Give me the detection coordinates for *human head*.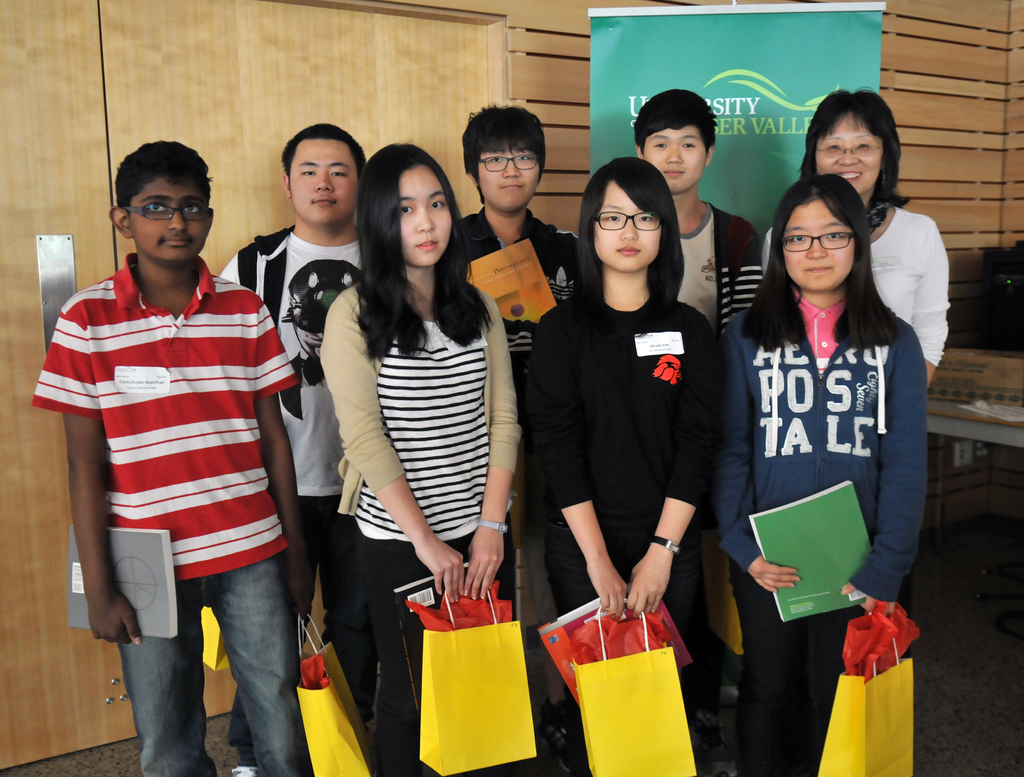
box=[807, 88, 898, 205].
